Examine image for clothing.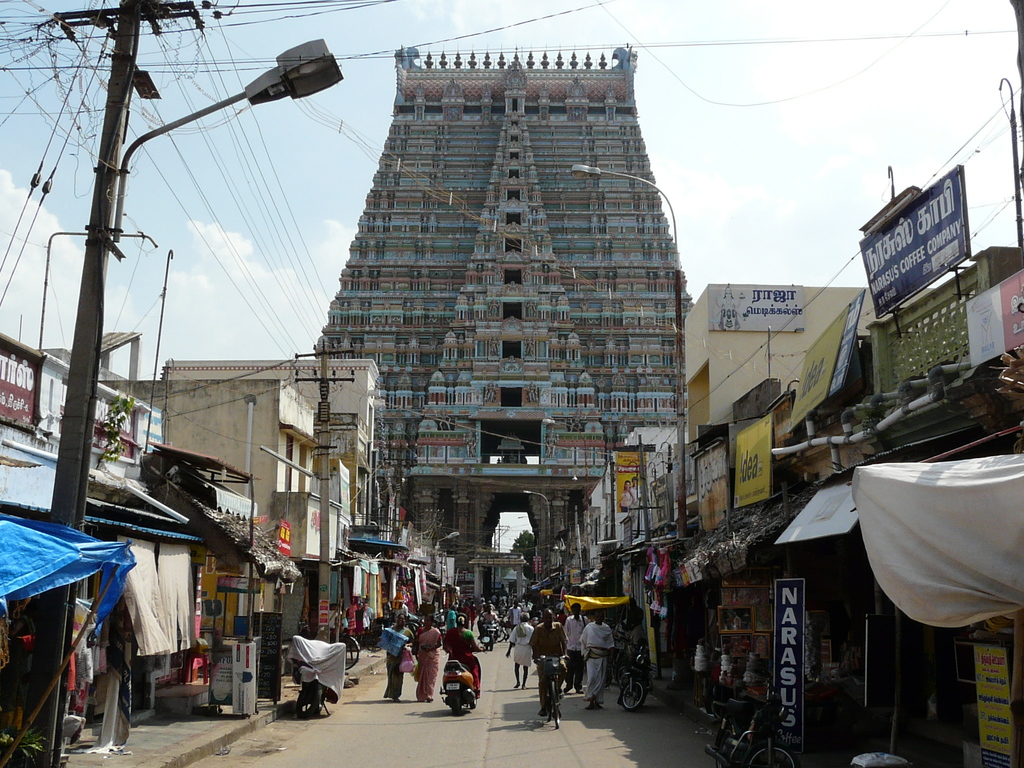
Examination result: 443 626 475 692.
